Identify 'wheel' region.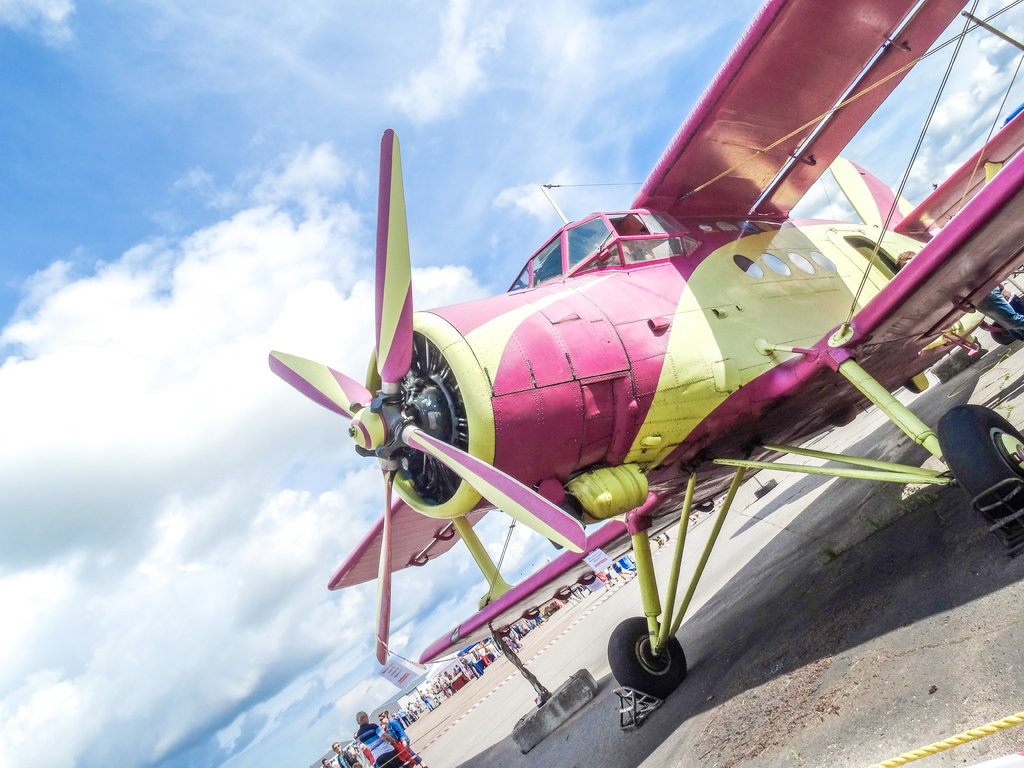
Region: 988 321 1013 347.
